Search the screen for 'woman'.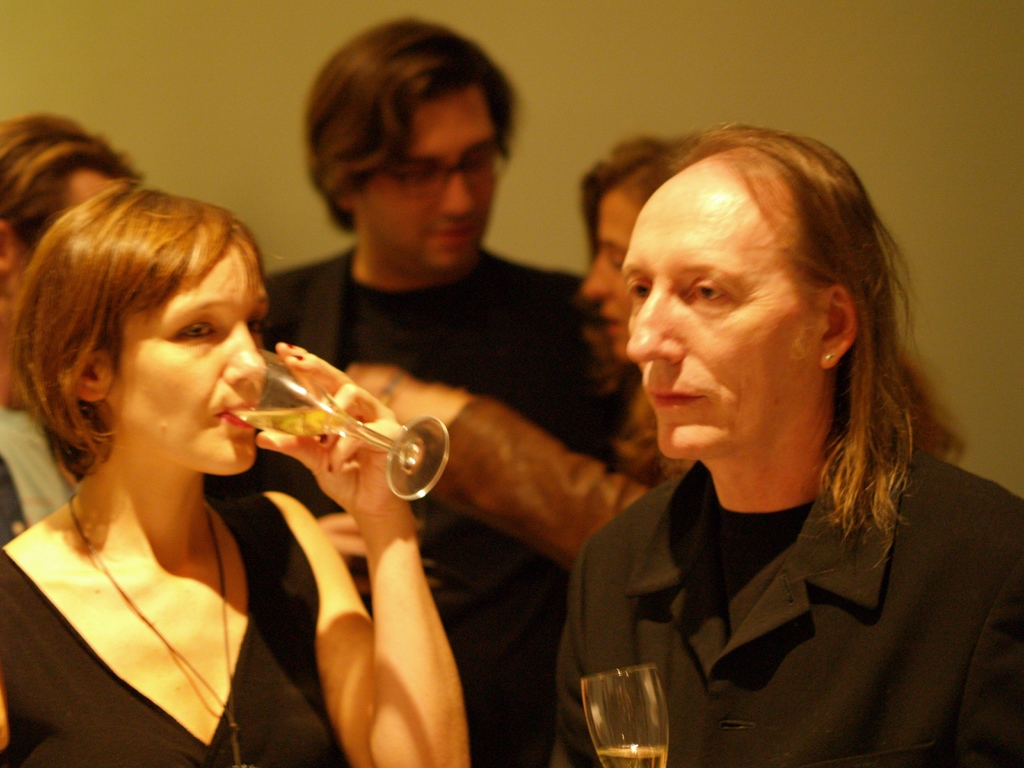
Found at bbox=(342, 131, 703, 579).
